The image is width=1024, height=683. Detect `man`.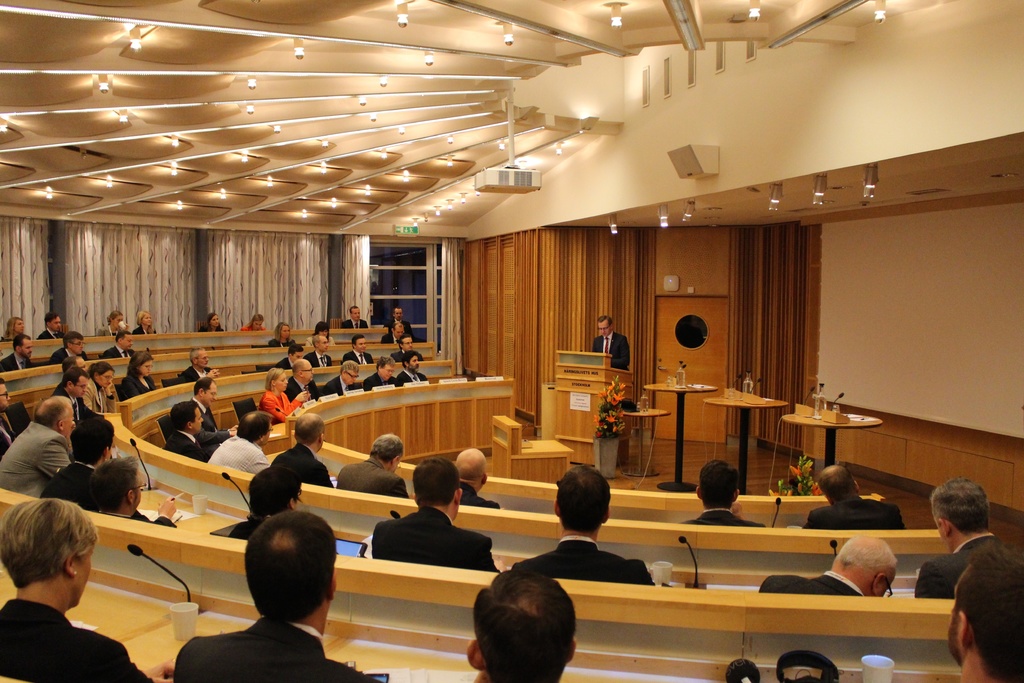
Detection: bbox=(454, 443, 499, 509).
